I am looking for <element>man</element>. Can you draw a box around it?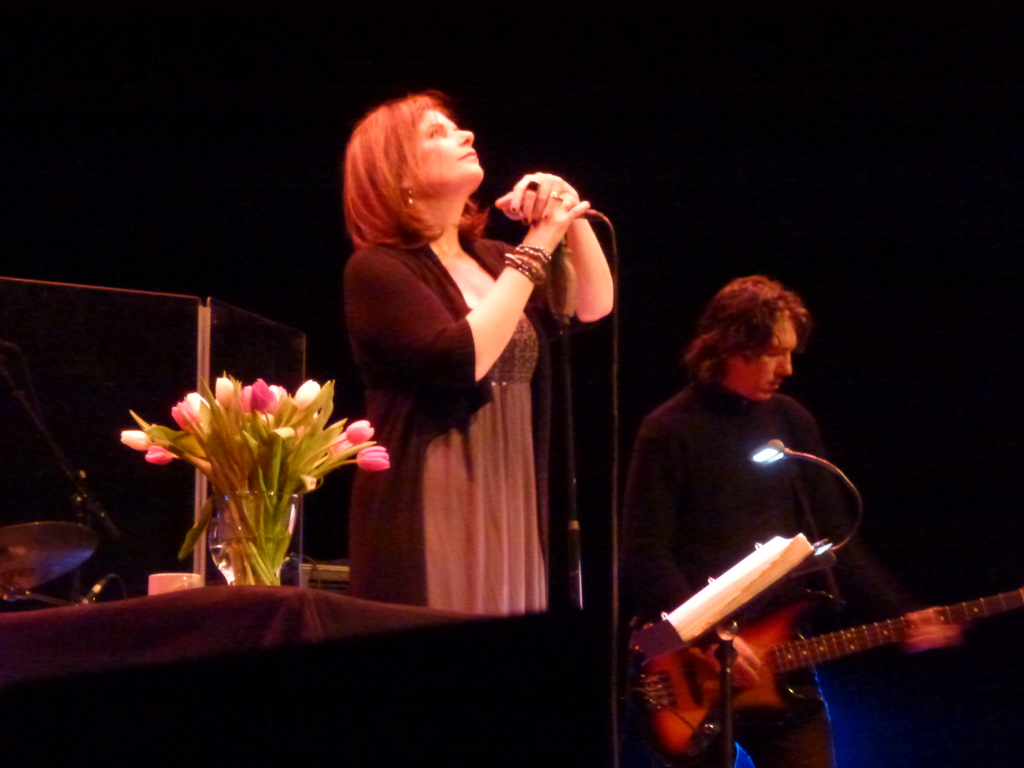
Sure, the bounding box is 609:270:922:767.
